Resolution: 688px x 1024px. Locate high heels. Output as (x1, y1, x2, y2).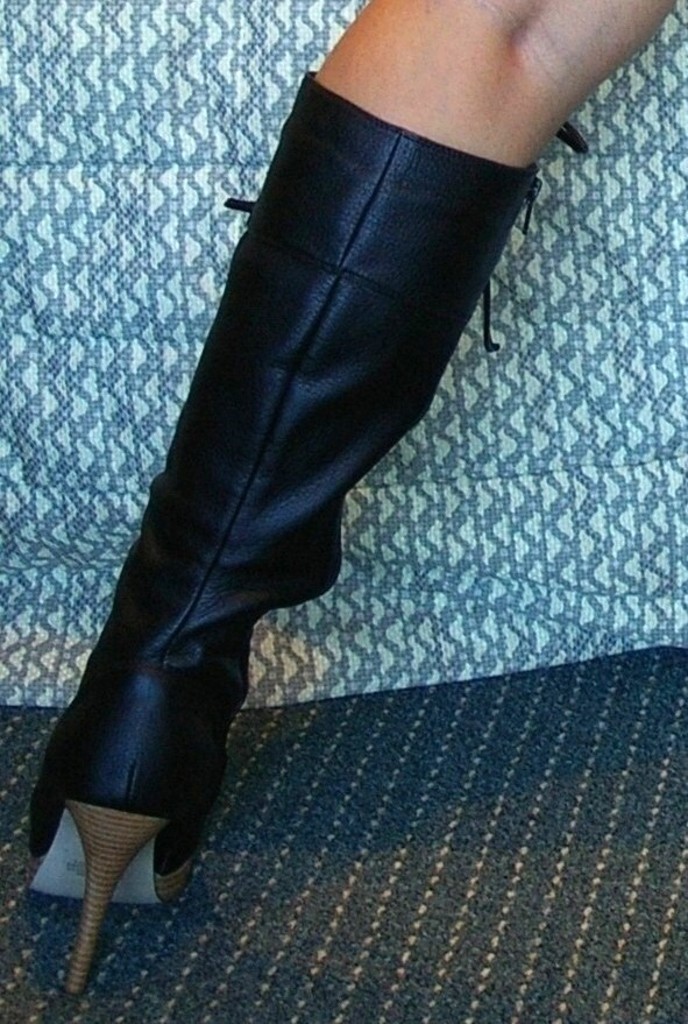
(26, 72, 554, 984).
